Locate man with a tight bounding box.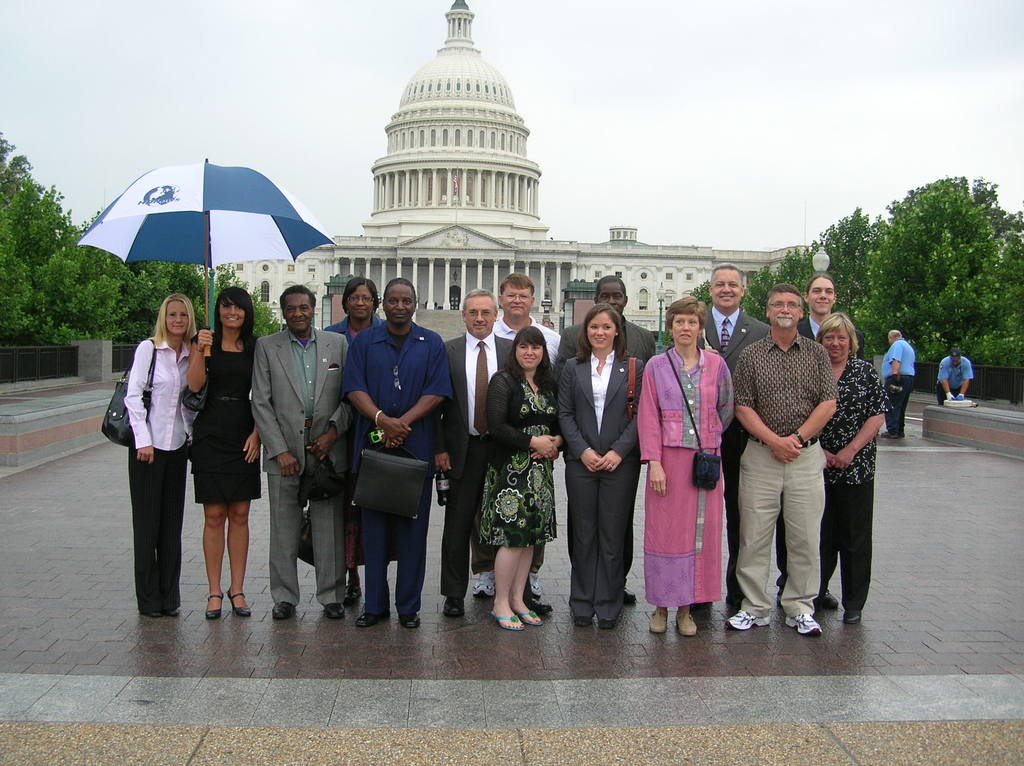
[342,278,456,631].
